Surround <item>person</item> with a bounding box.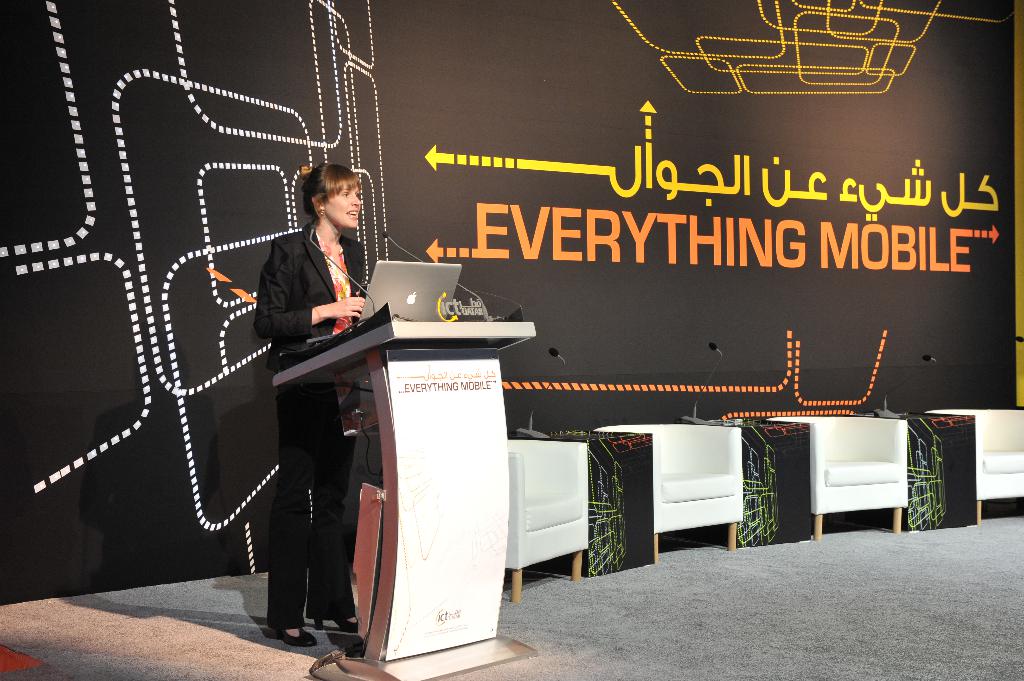
255, 163, 371, 647.
